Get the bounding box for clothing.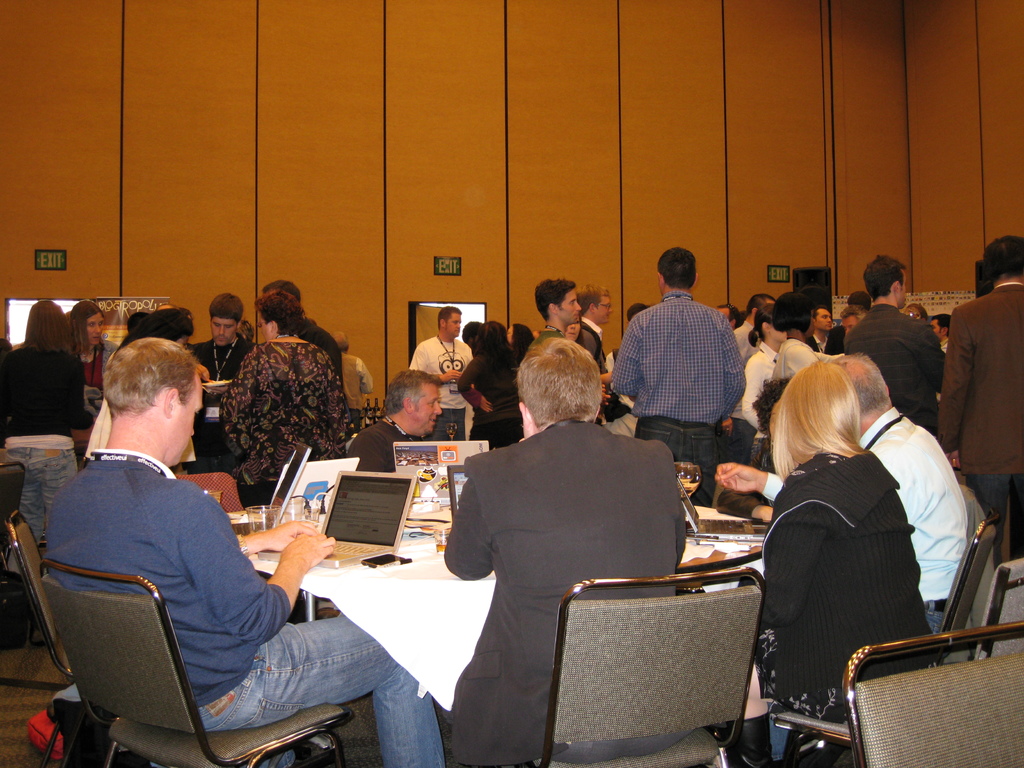
x1=773 y1=335 x2=829 y2=384.
